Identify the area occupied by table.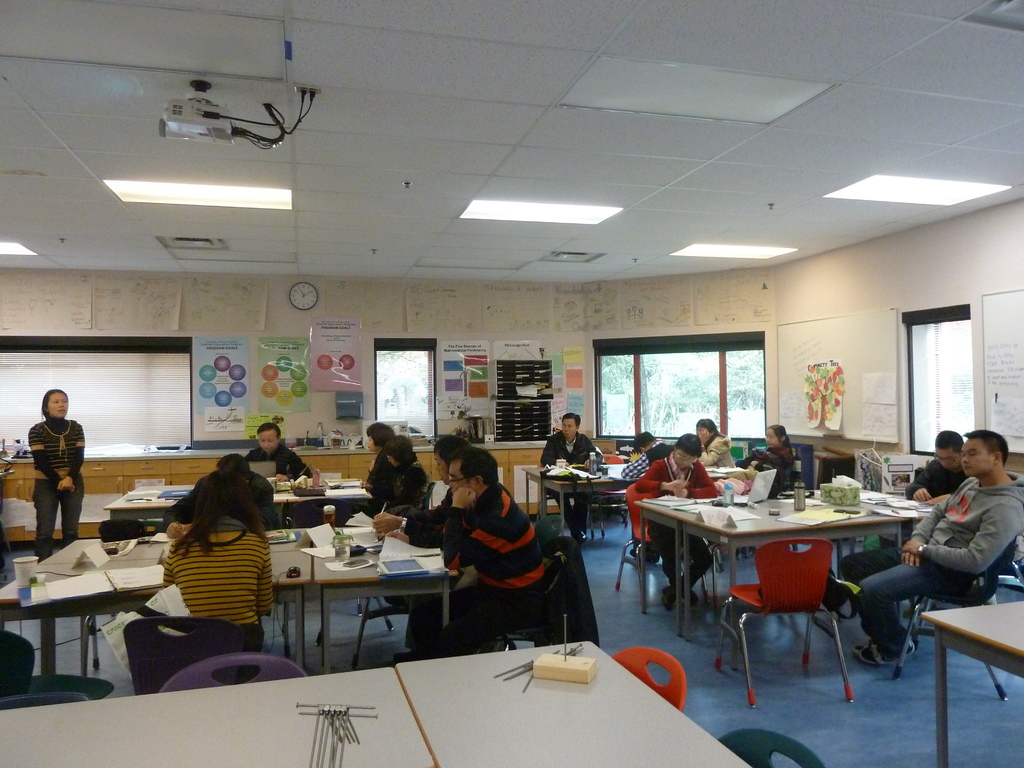
Area: l=1, t=668, r=433, b=767.
